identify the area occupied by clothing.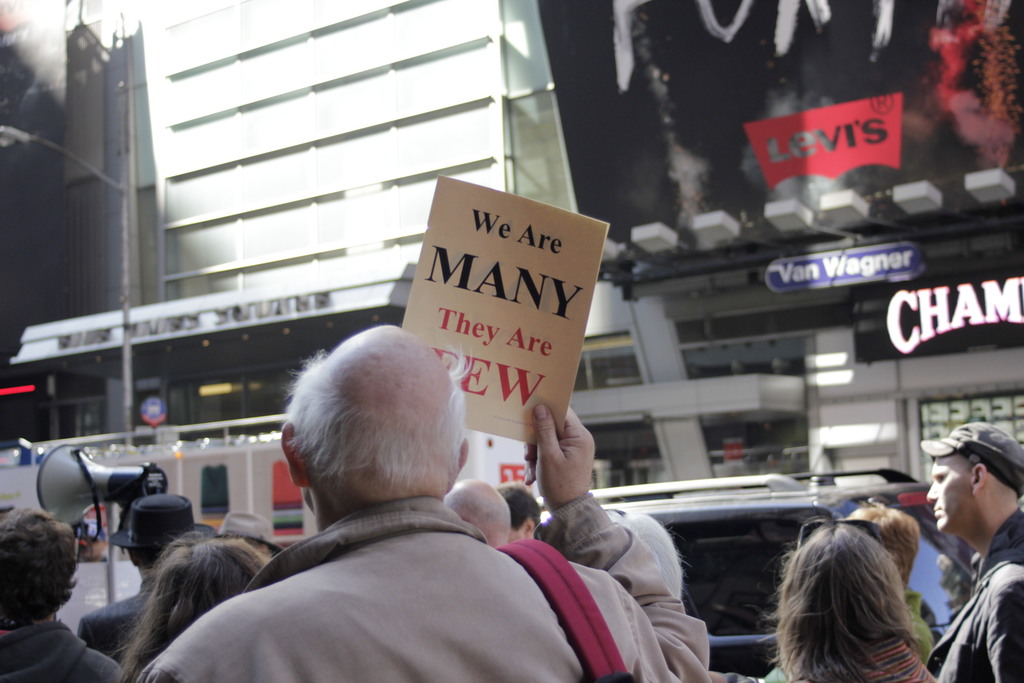
Area: left=129, top=490, right=709, bottom=682.
